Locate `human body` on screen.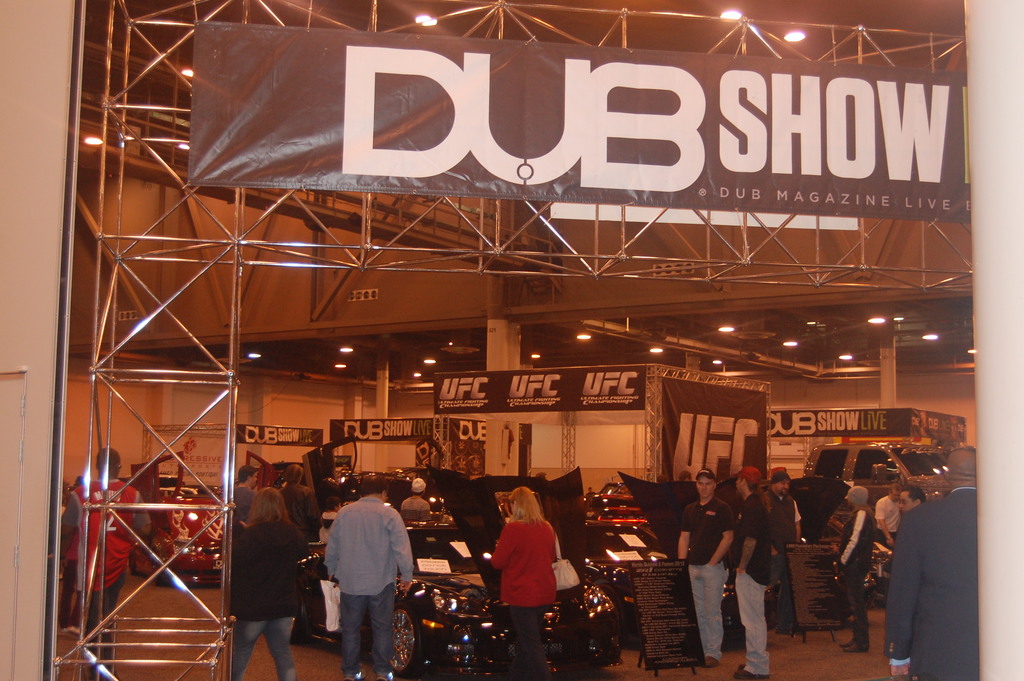
On screen at region(231, 472, 257, 541).
